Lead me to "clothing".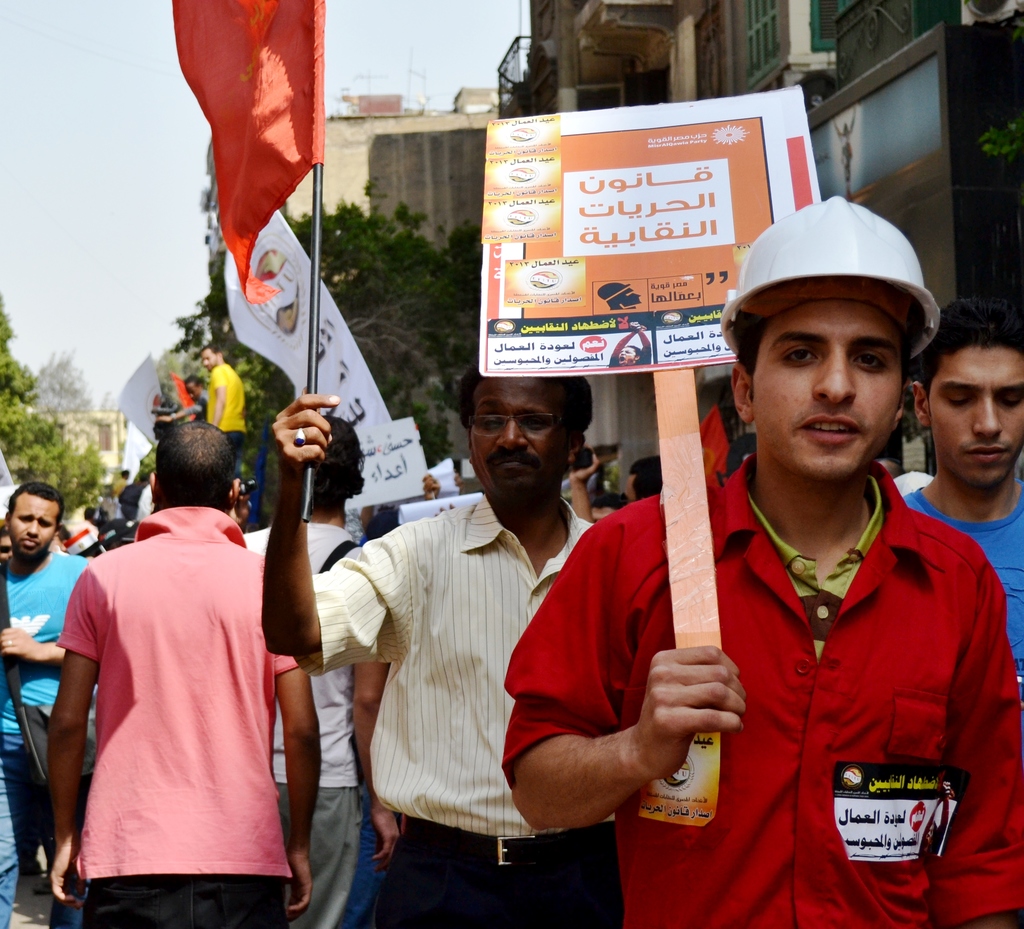
Lead to {"x1": 4, "y1": 547, "x2": 86, "y2": 928}.
